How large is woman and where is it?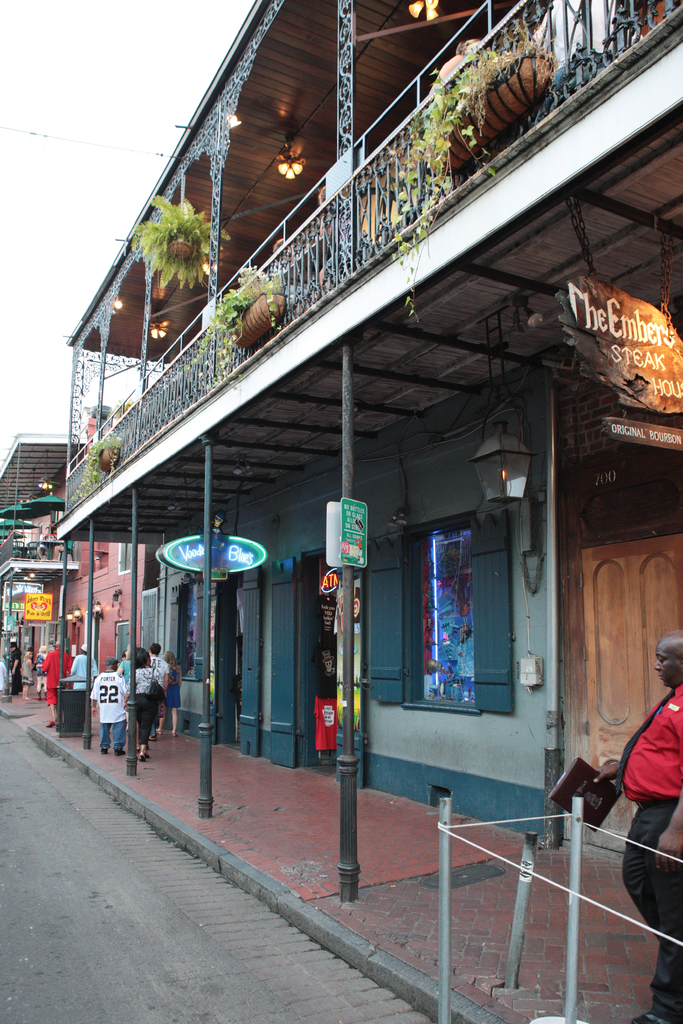
Bounding box: (x1=124, y1=646, x2=157, y2=760).
